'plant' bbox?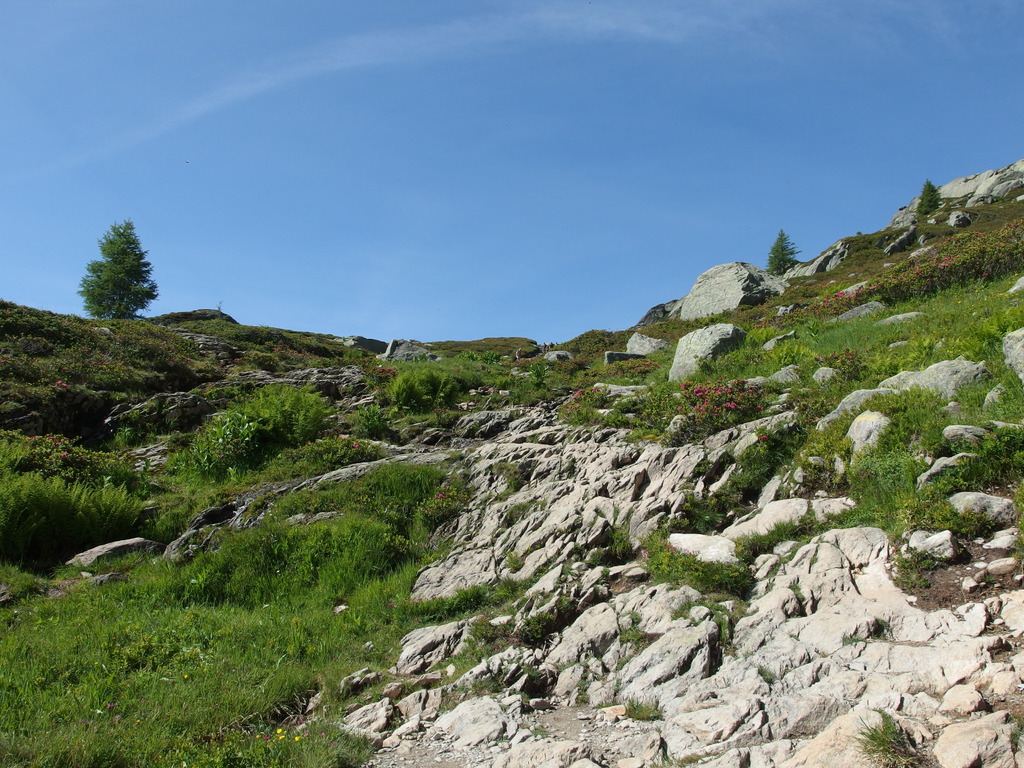
<bbox>342, 395, 397, 450</bbox>
